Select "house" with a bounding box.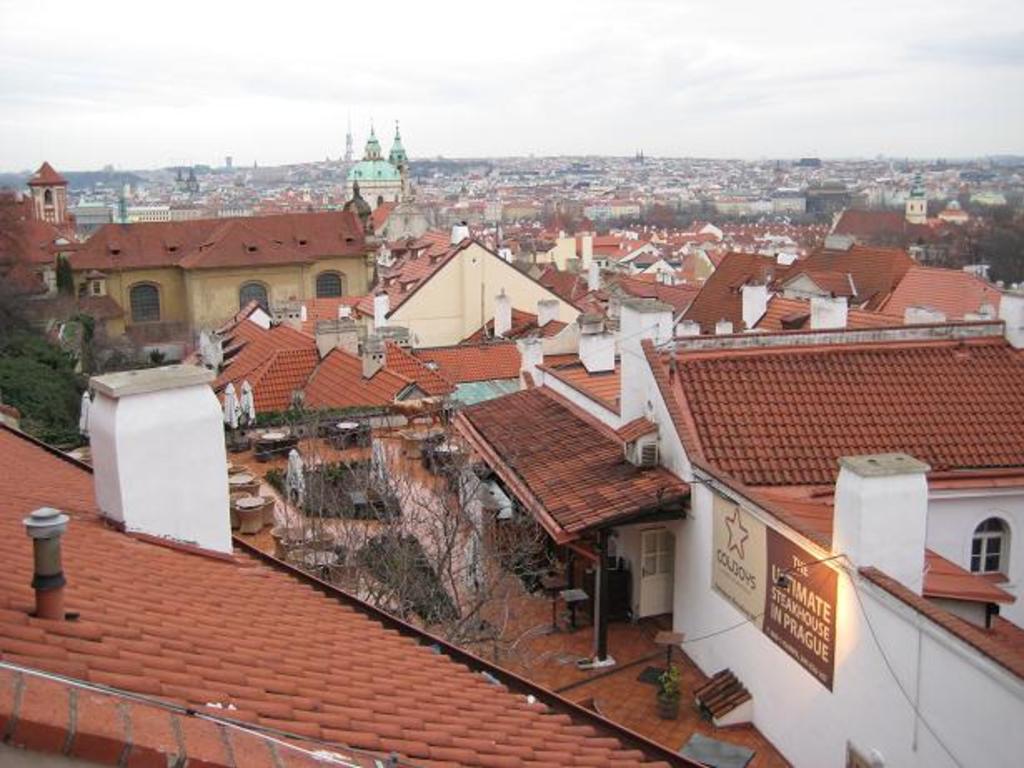
[x1=711, y1=197, x2=773, y2=223].
